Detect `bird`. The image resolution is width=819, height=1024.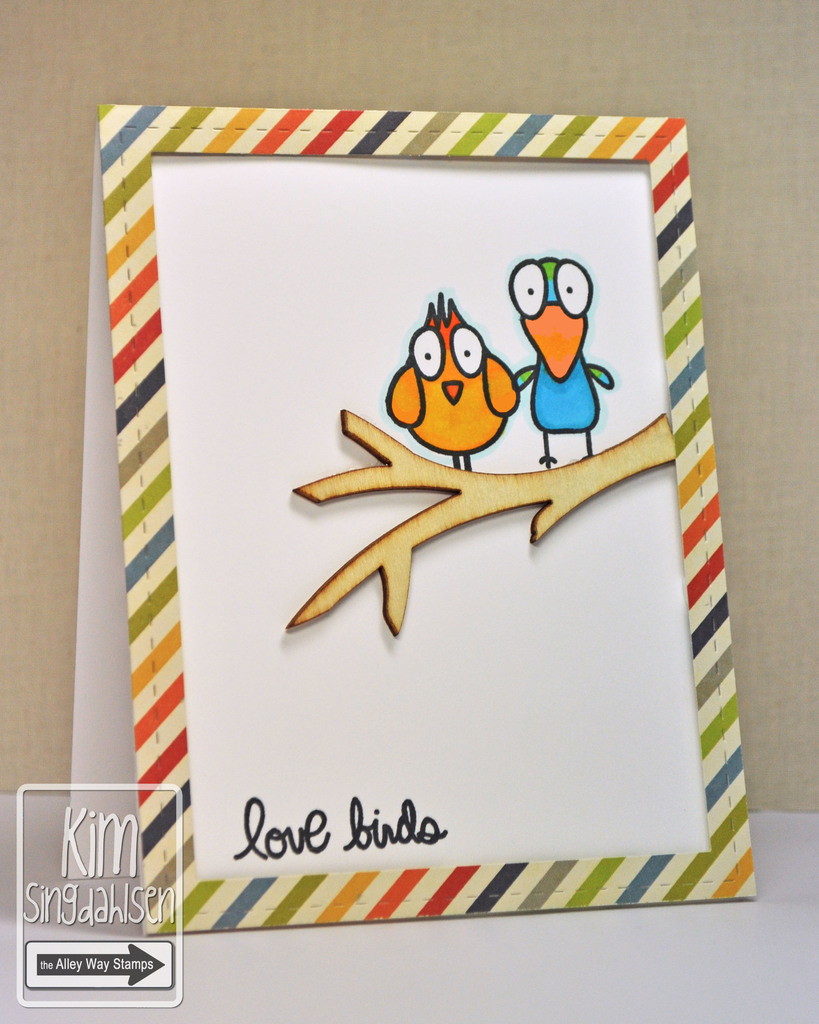
locate(508, 254, 613, 469).
